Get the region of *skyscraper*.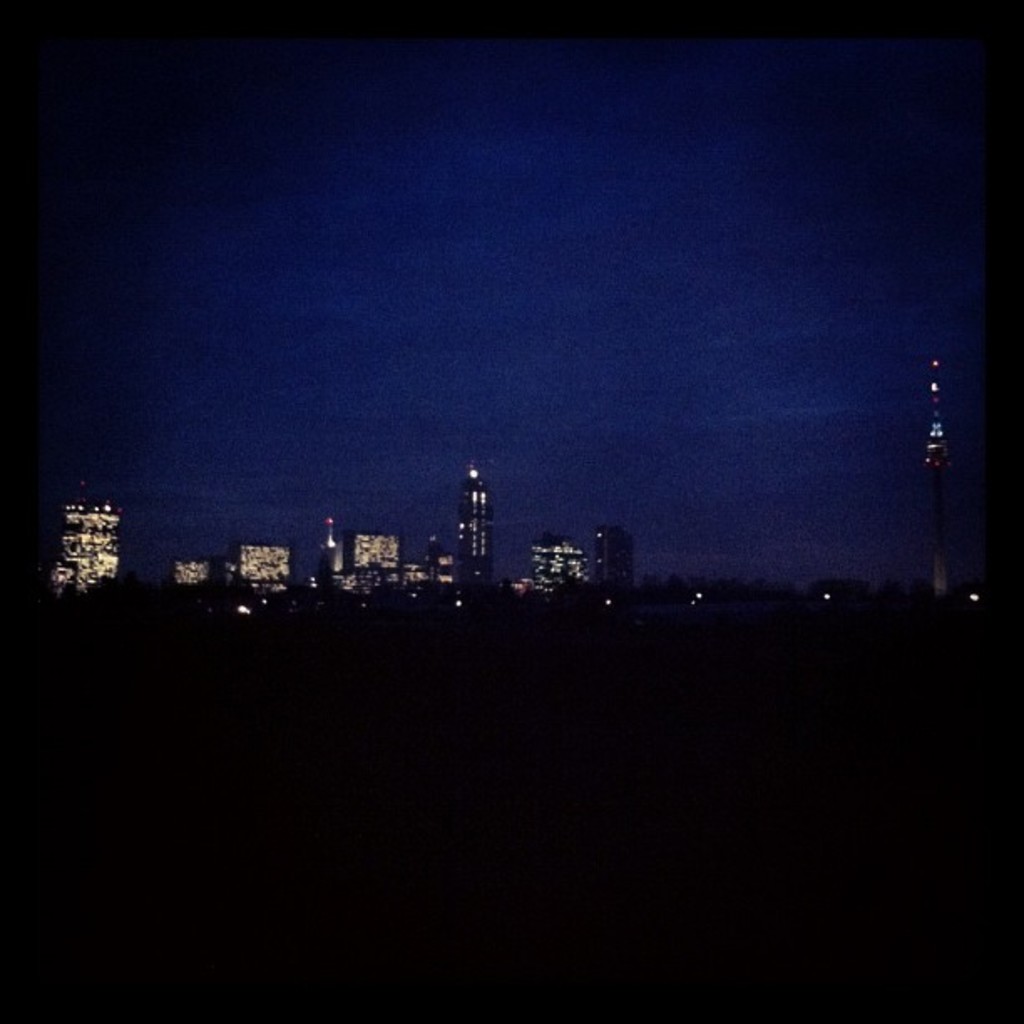
rect(348, 529, 402, 592).
